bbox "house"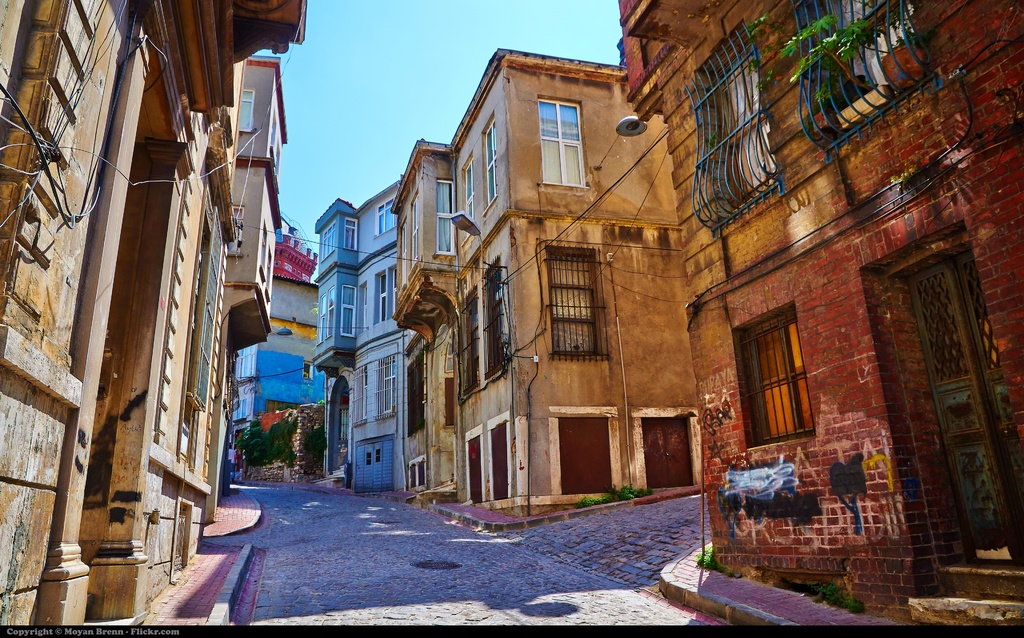
232/223/337/494
